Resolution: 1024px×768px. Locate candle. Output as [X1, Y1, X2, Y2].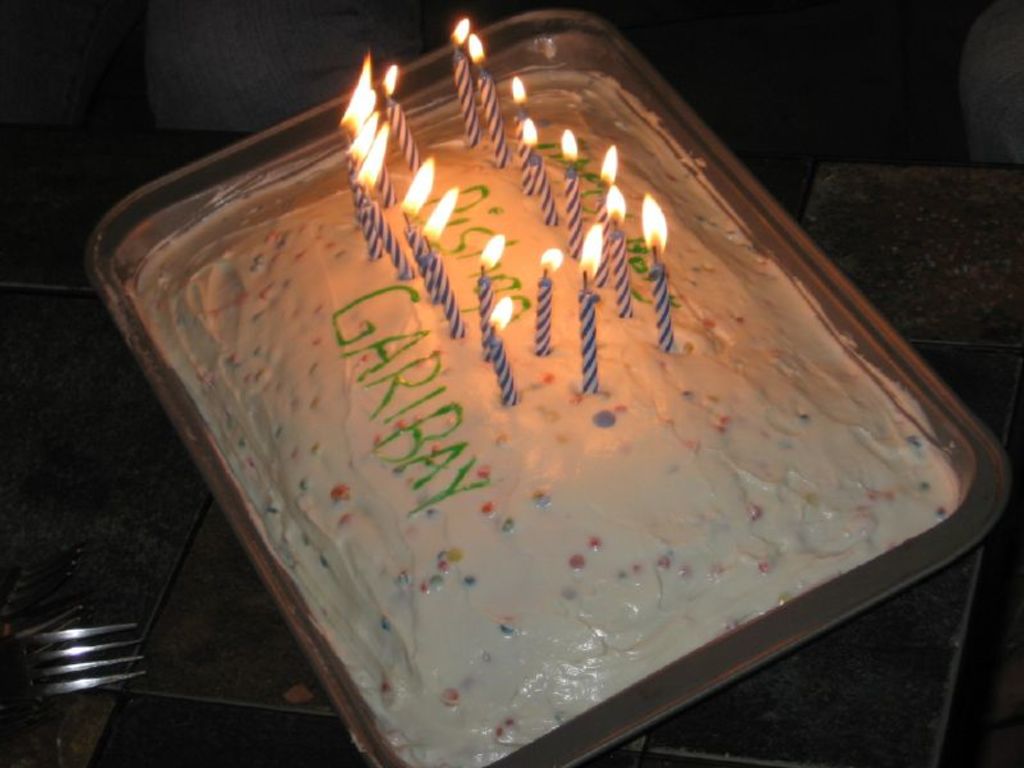
[384, 61, 417, 172].
